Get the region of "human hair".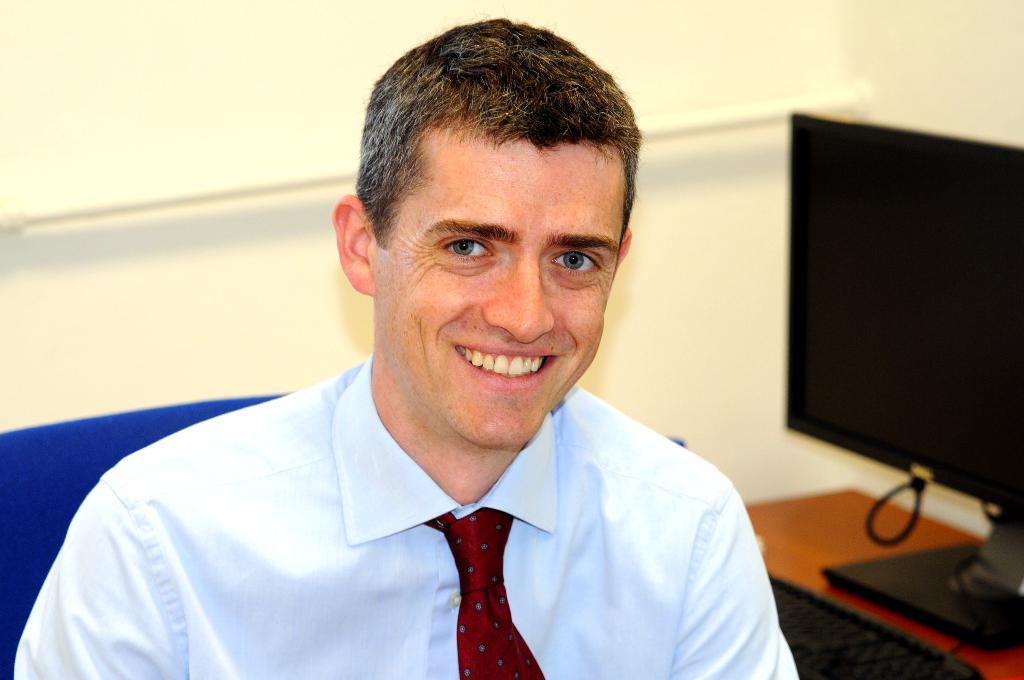
x1=363 y1=27 x2=638 y2=271.
